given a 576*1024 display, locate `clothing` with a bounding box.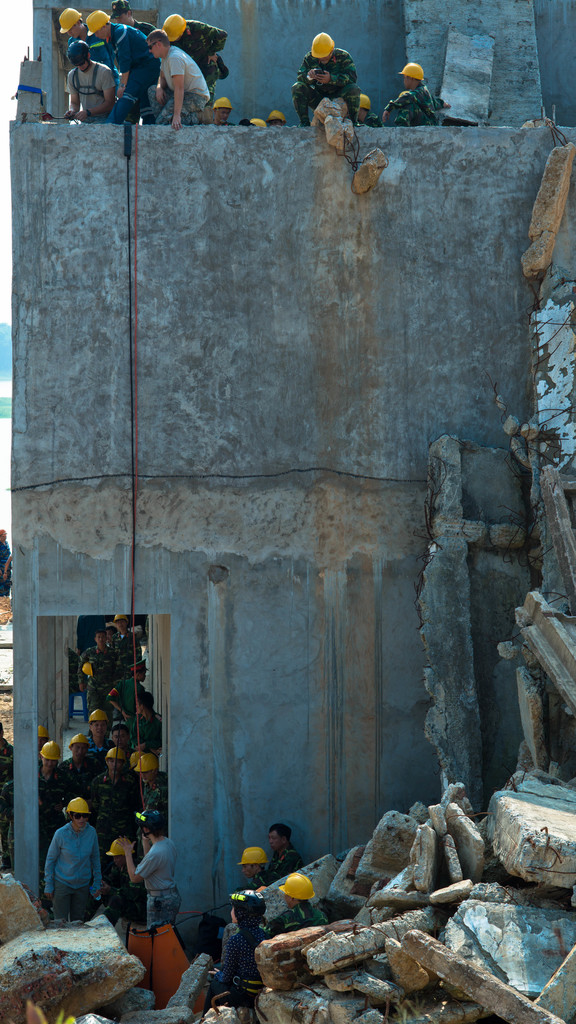
Located: [155, 41, 209, 123].
